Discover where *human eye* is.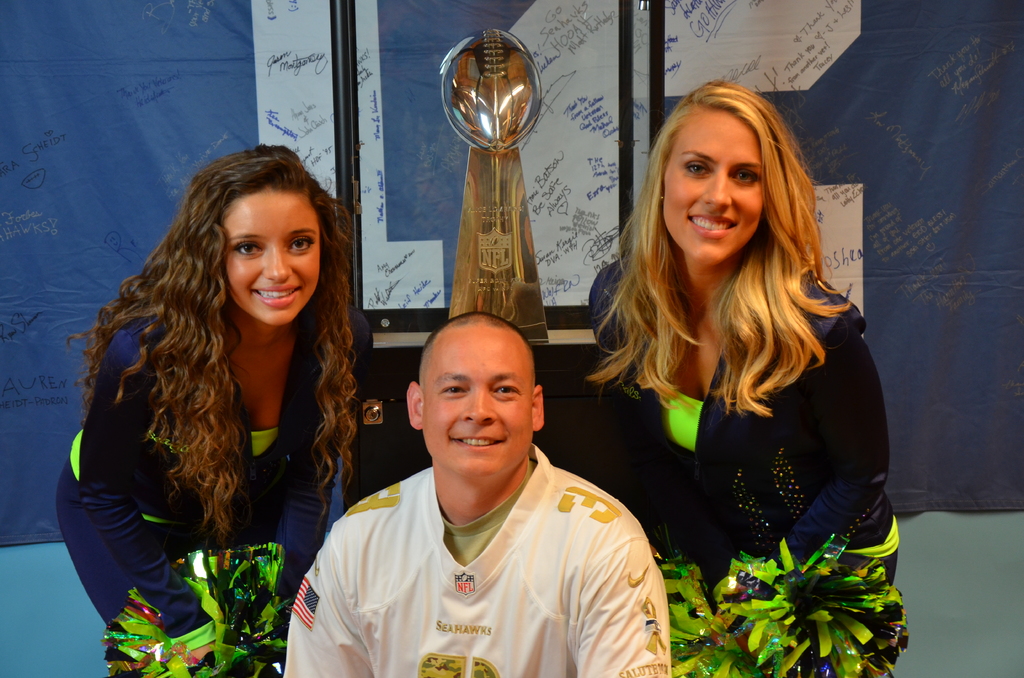
Discovered at left=286, top=236, right=315, bottom=256.
